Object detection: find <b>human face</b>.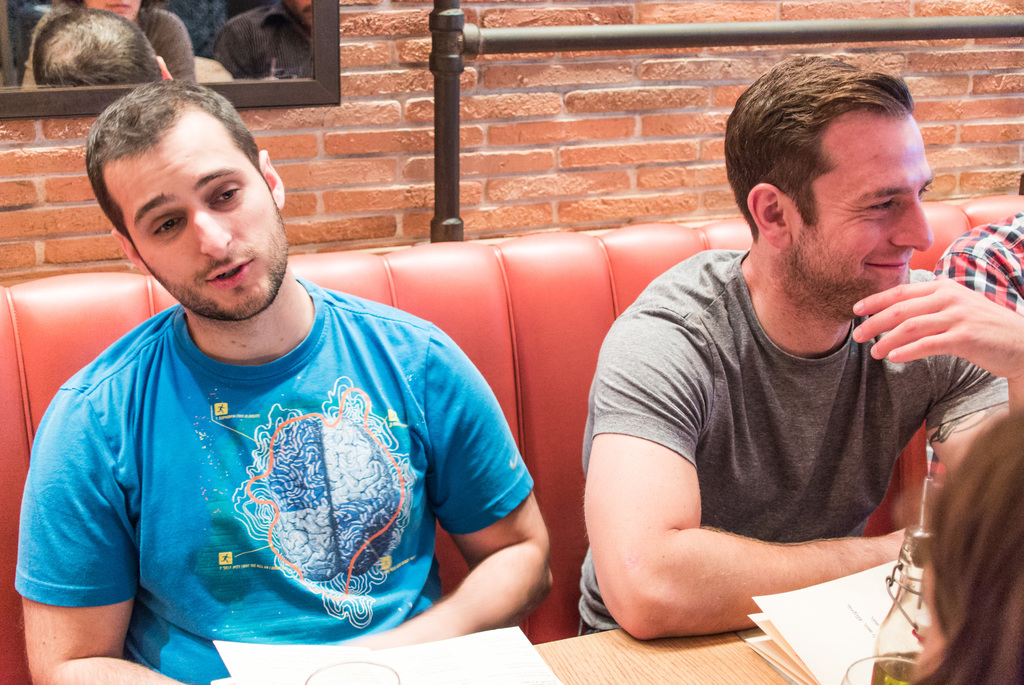
119 137 290 323.
